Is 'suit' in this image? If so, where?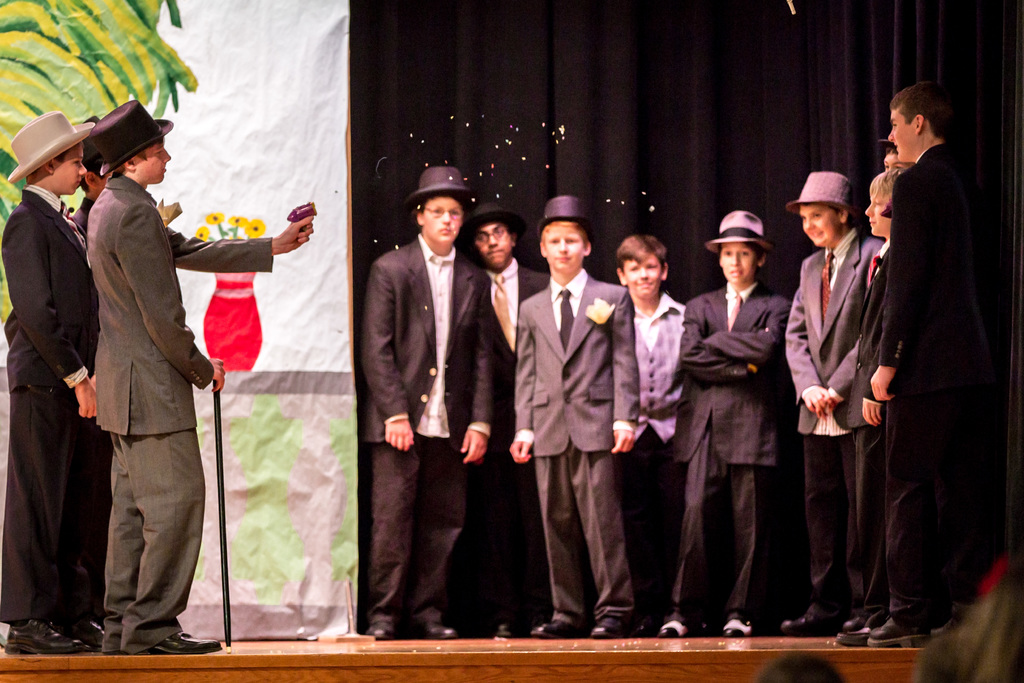
Yes, at (92, 176, 269, 656).
